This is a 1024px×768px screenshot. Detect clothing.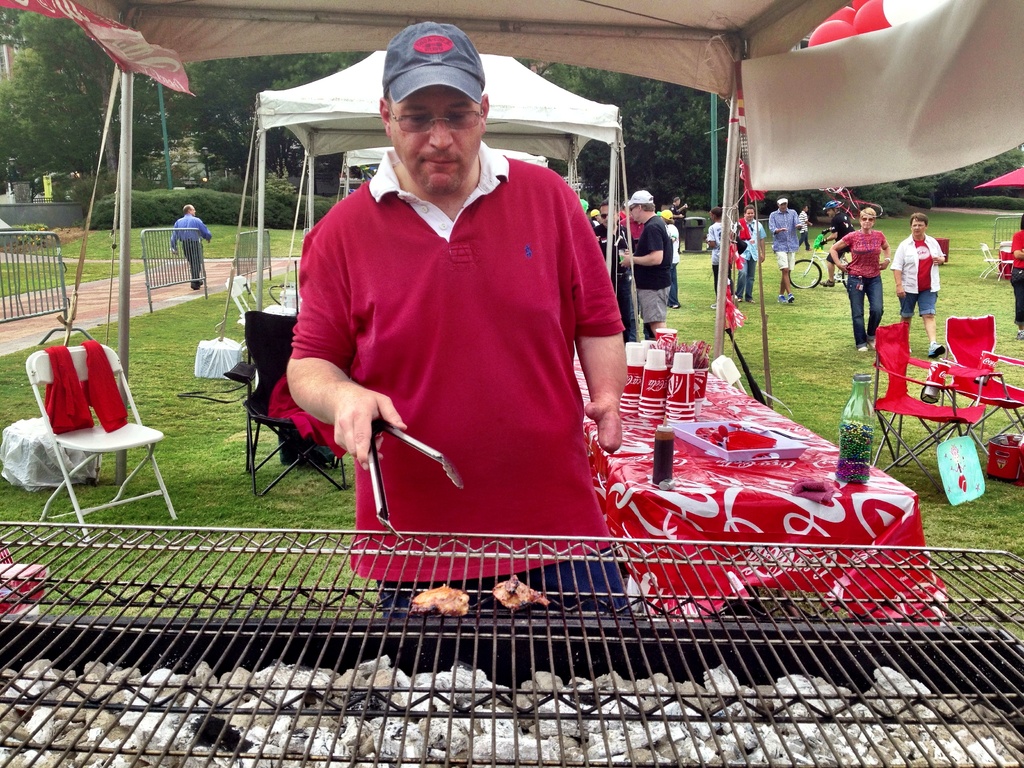
bbox=(730, 219, 763, 287).
